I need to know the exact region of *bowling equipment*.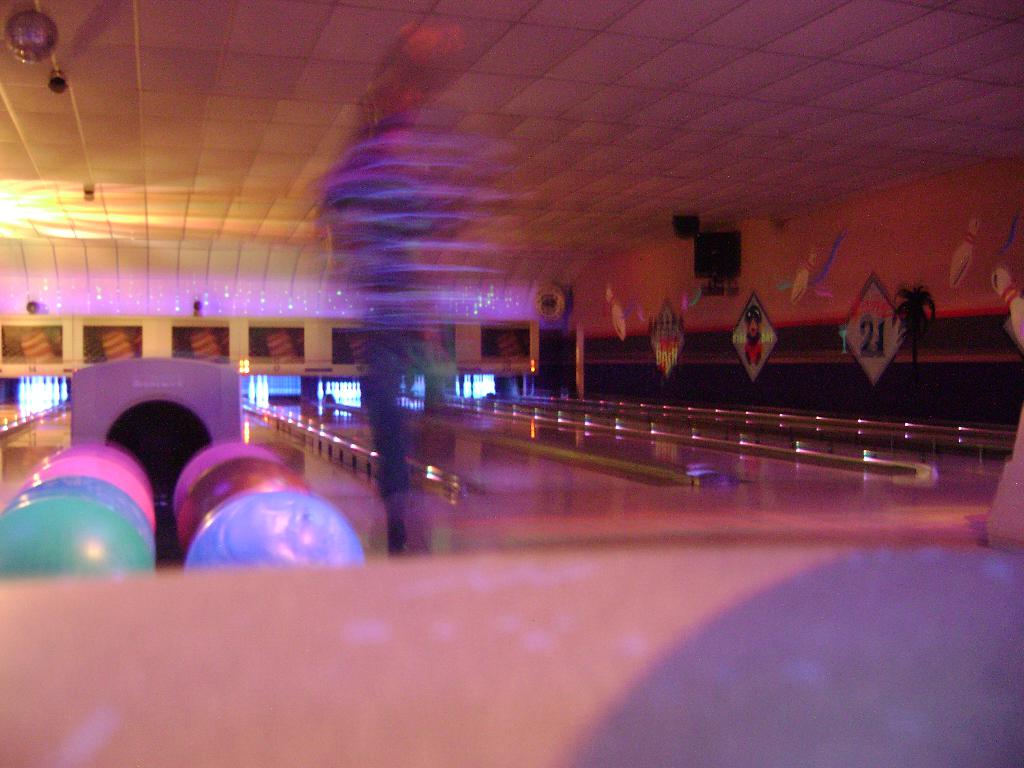
Region: 988:260:1023:345.
